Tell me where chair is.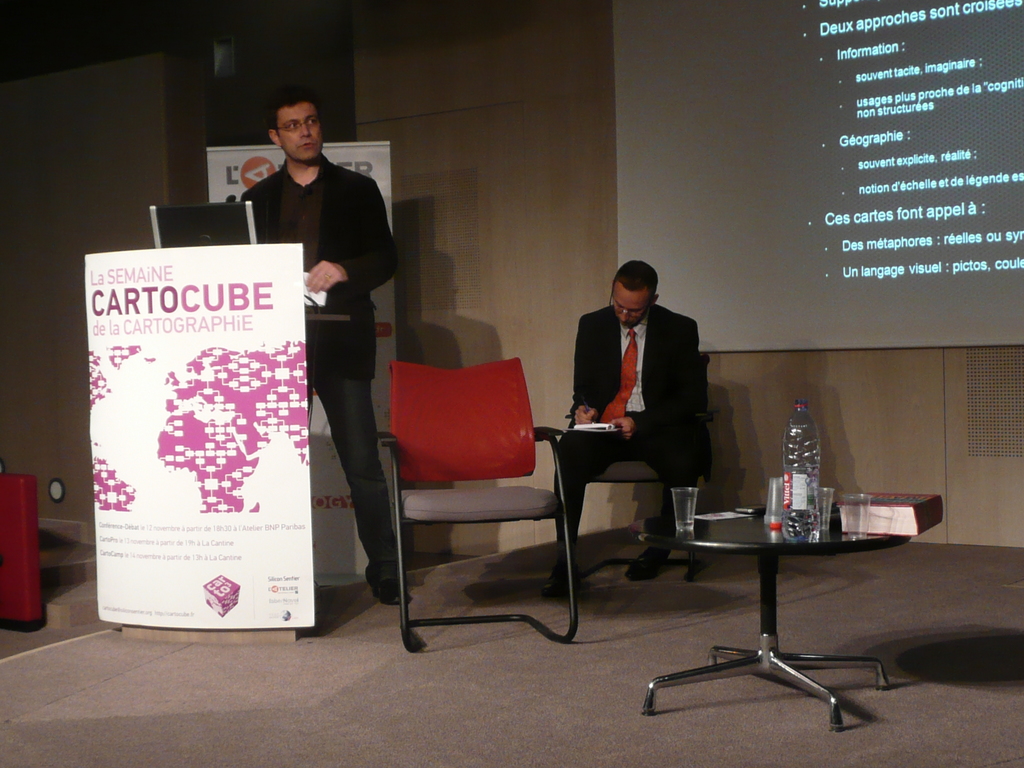
chair is at left=374, top=359, right=578, bottom=656.
